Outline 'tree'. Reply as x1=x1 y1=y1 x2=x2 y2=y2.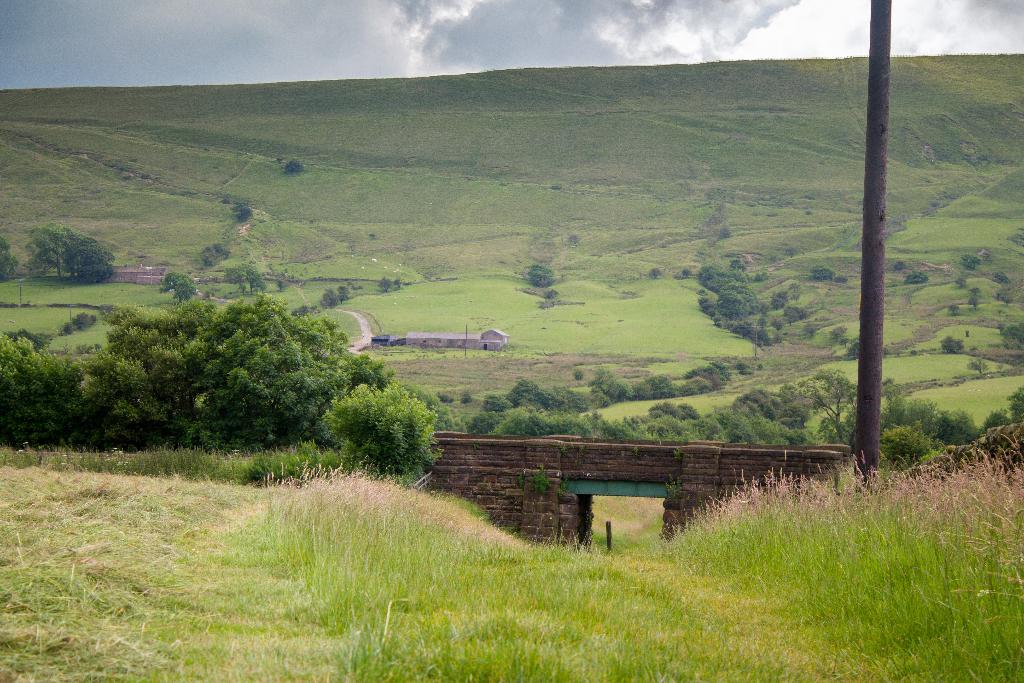
x1=957 y1=252 x2=989 y2=265.
